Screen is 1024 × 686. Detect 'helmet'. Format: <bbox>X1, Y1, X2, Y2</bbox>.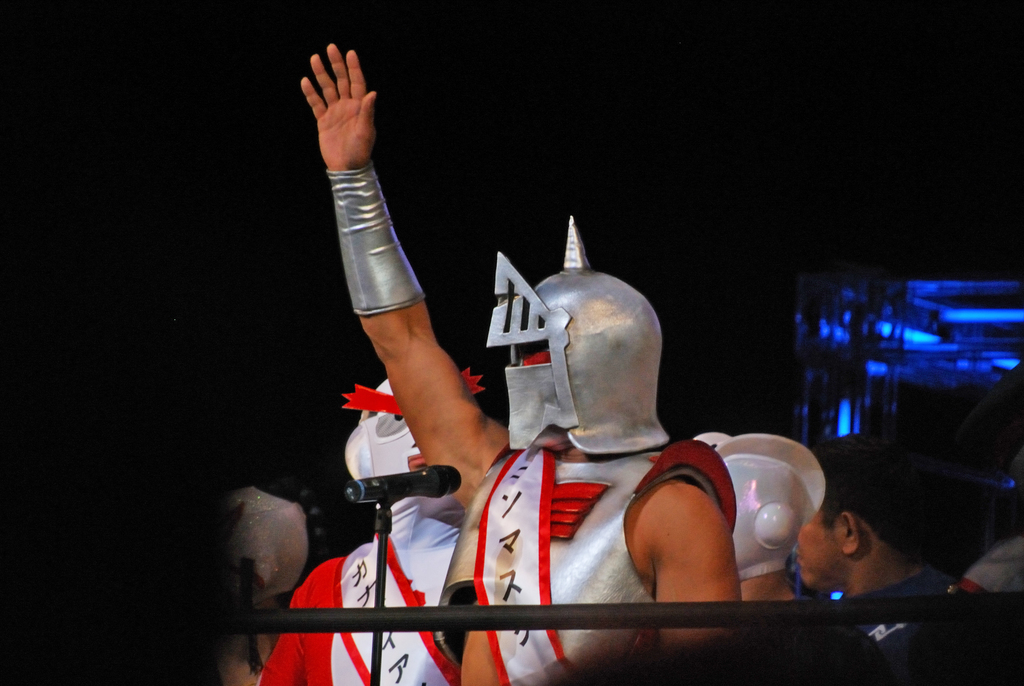
<bbox>498, 234, 676, 480</bbox>.
